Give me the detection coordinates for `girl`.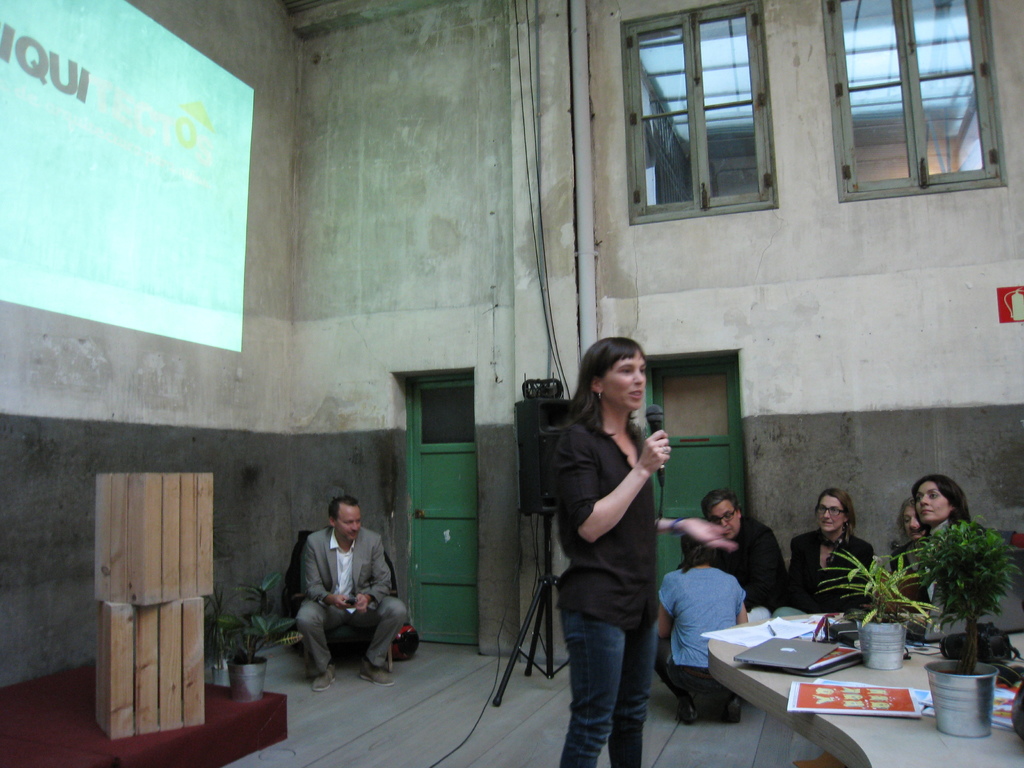
left=553, top=332, right=672, bottom=767.
